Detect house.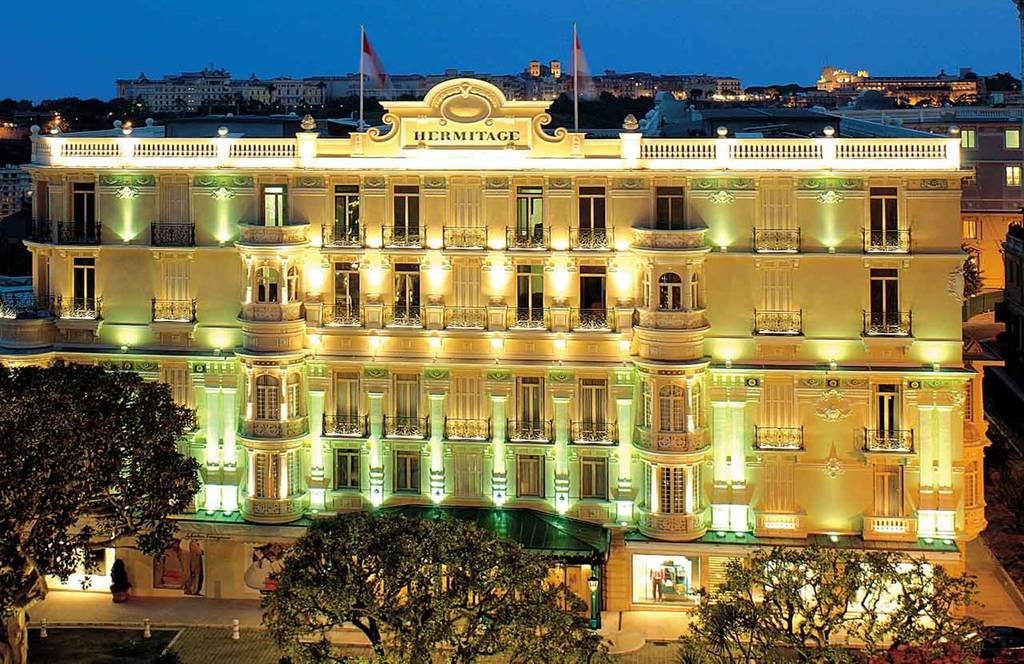
Detected at left=29, top=72, right=1003, bottom=618.
